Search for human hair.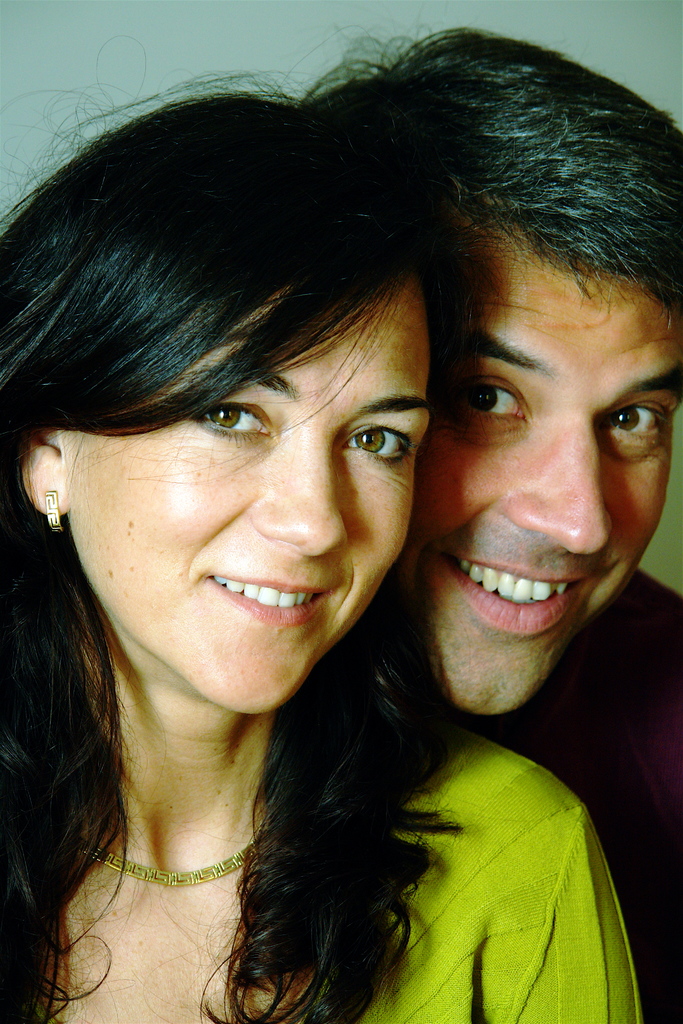
Found at (left=0, top=36, right=473, bottom=1023).
